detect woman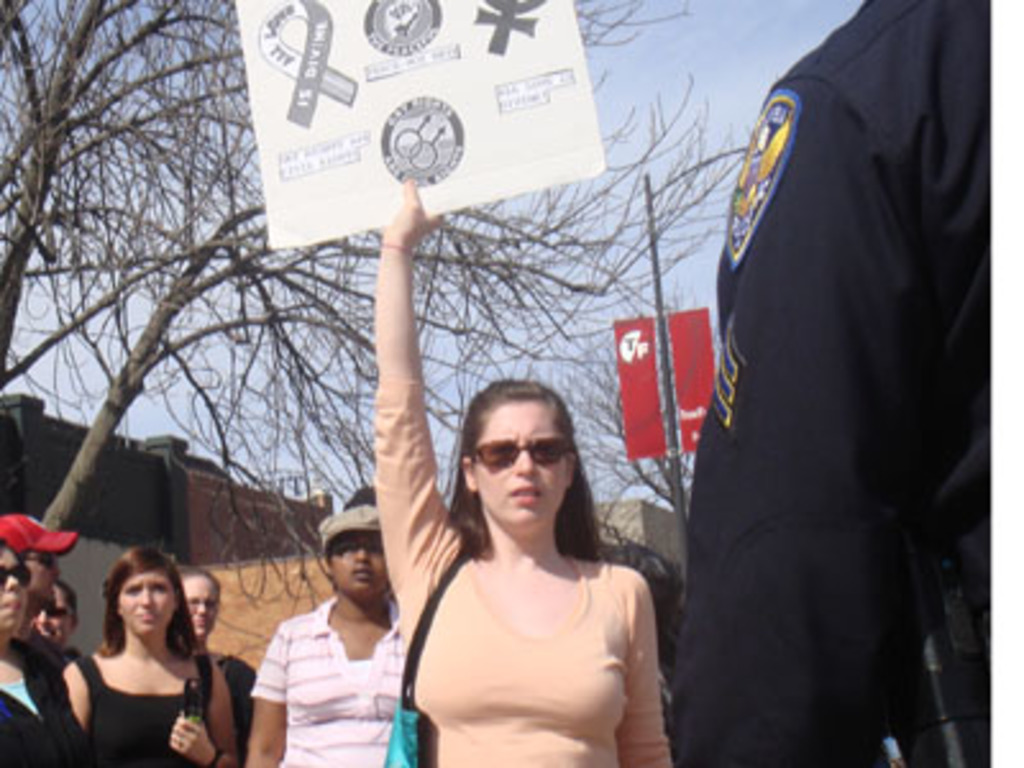
bbox(36, 581, 87, 673)
